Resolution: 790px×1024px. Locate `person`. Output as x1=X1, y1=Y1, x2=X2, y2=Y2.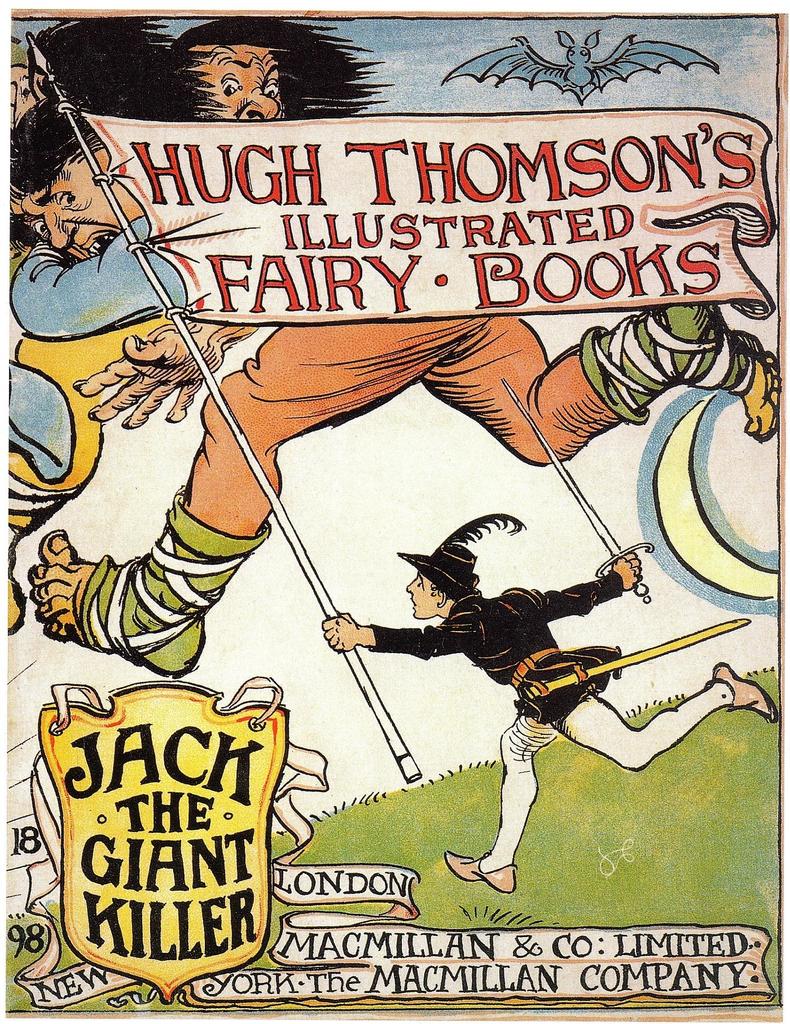
x1=312, y1=495, x2=684, y2=878.
